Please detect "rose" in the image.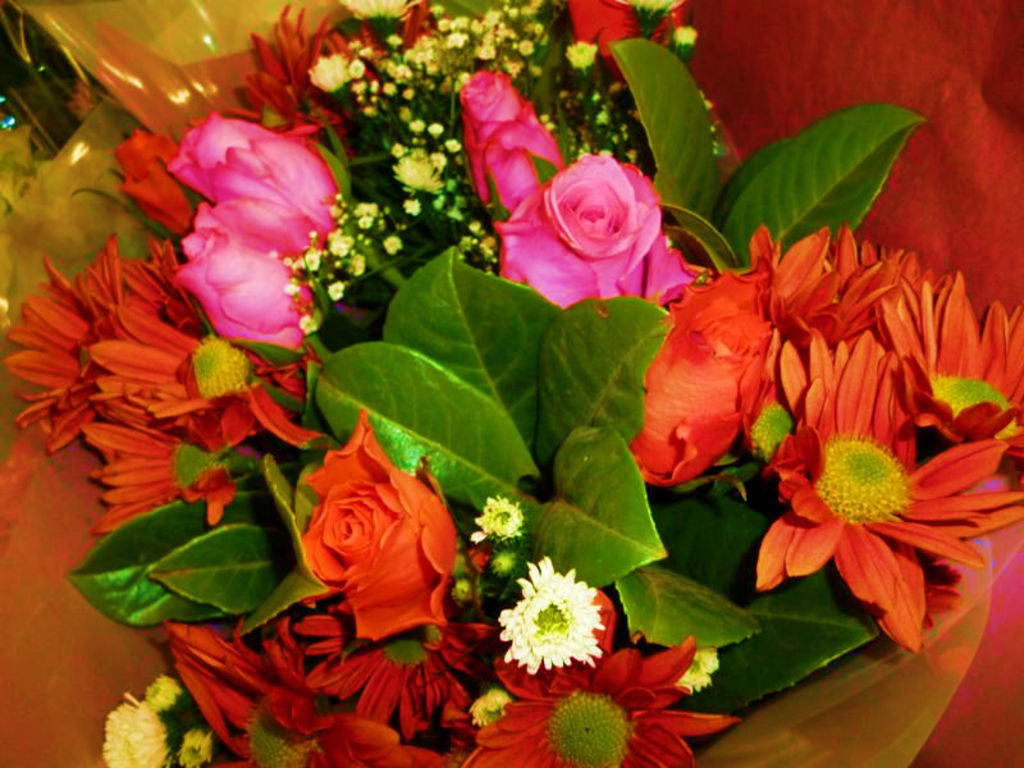
bbox=[169, 200, 315, 356].
